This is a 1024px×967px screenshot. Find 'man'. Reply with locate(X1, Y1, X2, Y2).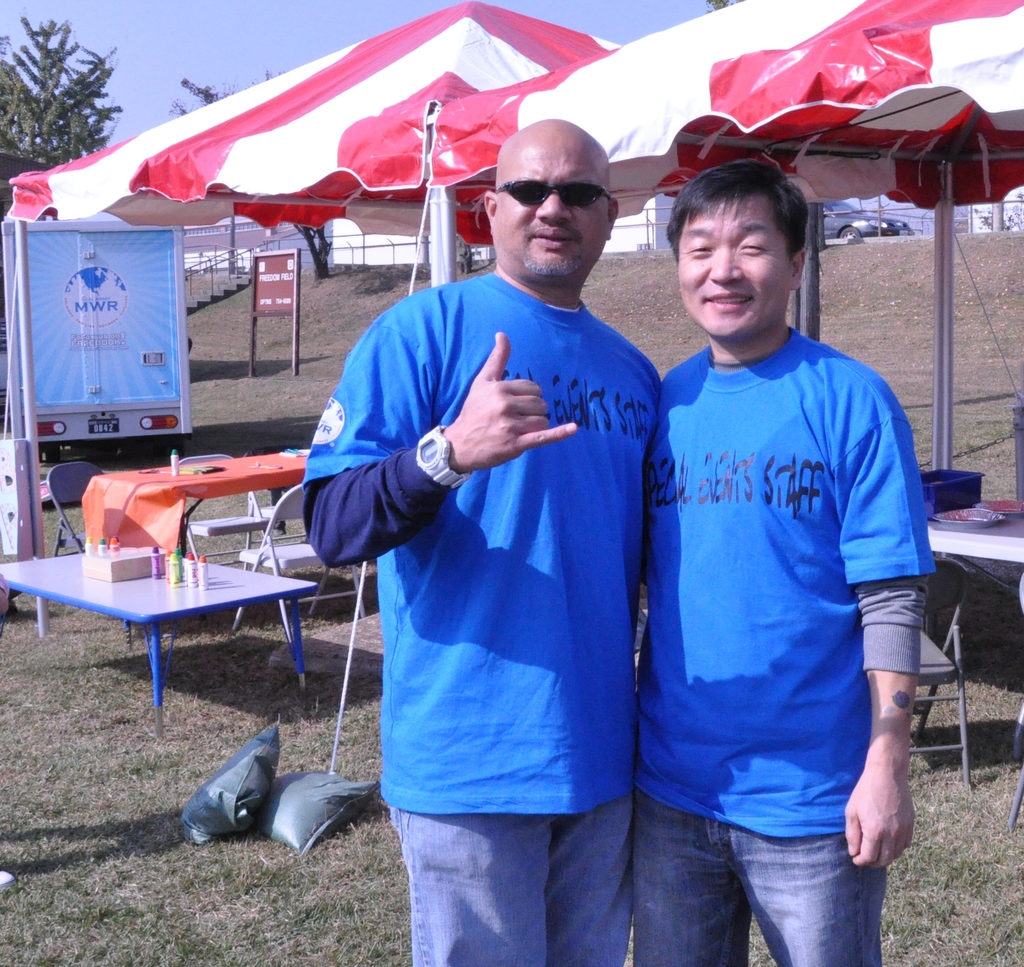
locate(640, 159, 938, 966).
